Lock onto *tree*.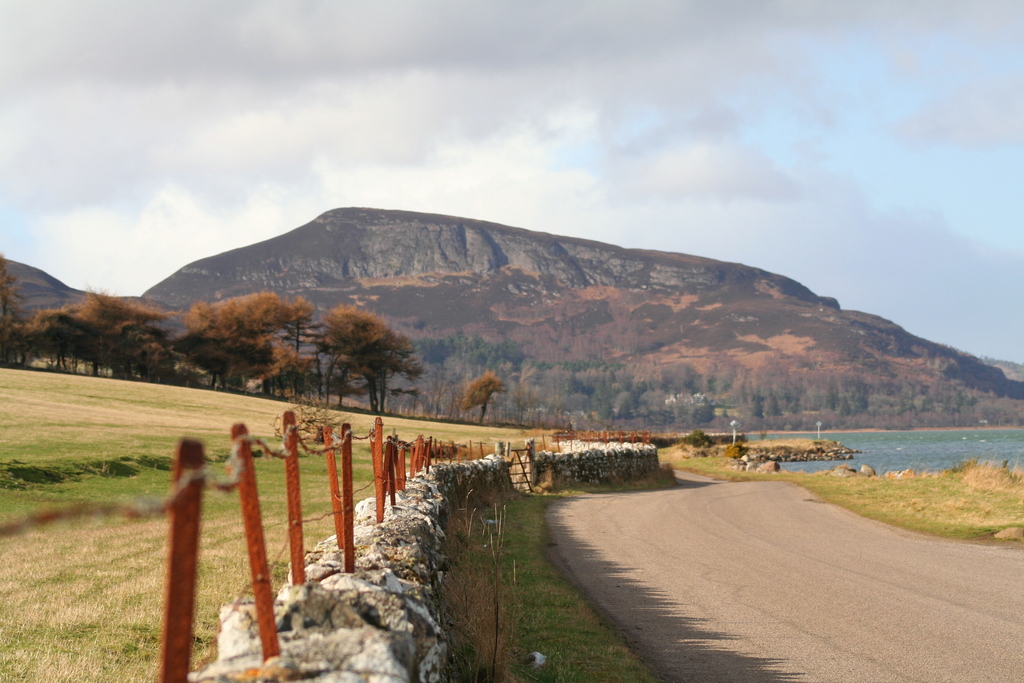
Locked: detection(73, 286, 164, 383).
